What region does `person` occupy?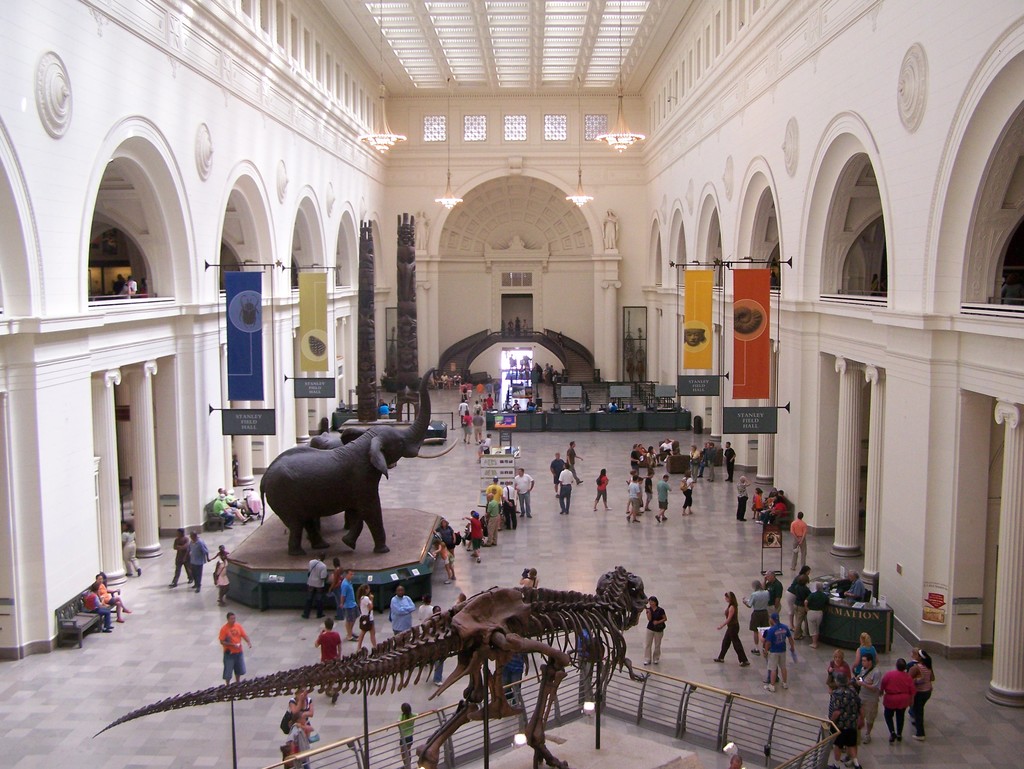
(x1=312, y1=618, x2=343, y2=696).
